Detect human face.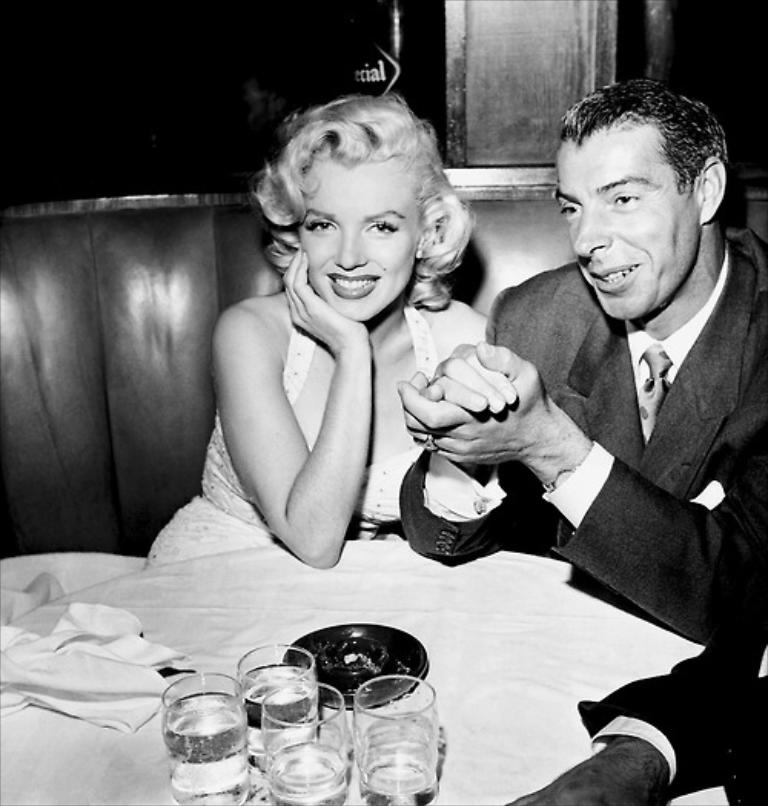
Detected at BBox(296, 147, 429, 327).
